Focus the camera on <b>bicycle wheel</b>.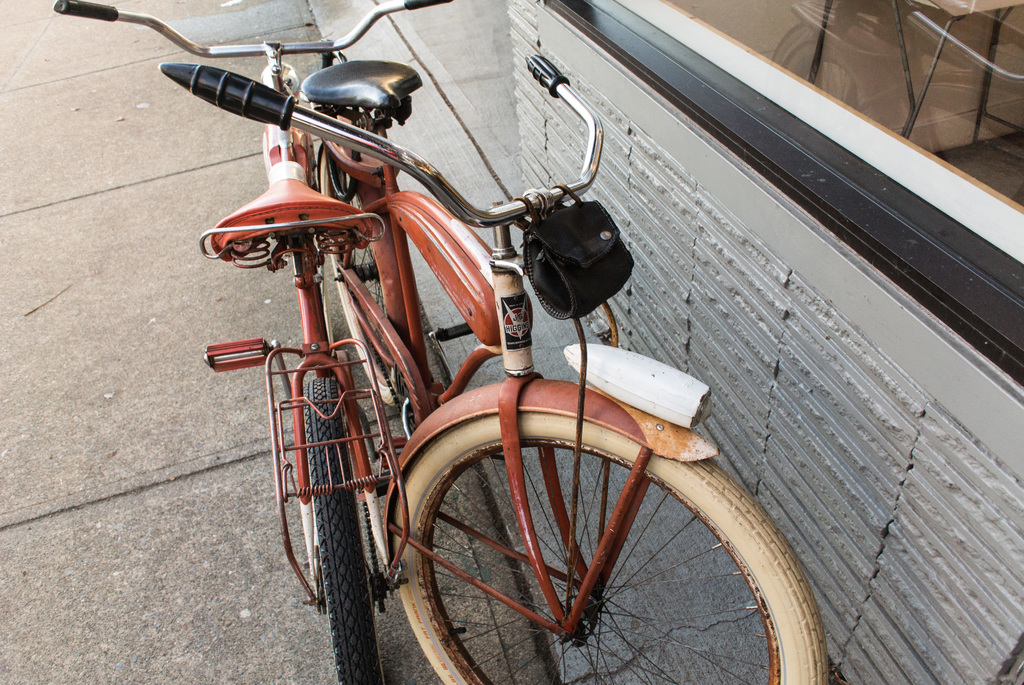
Focus region: <region>312, 123, 415, 405</region>.
